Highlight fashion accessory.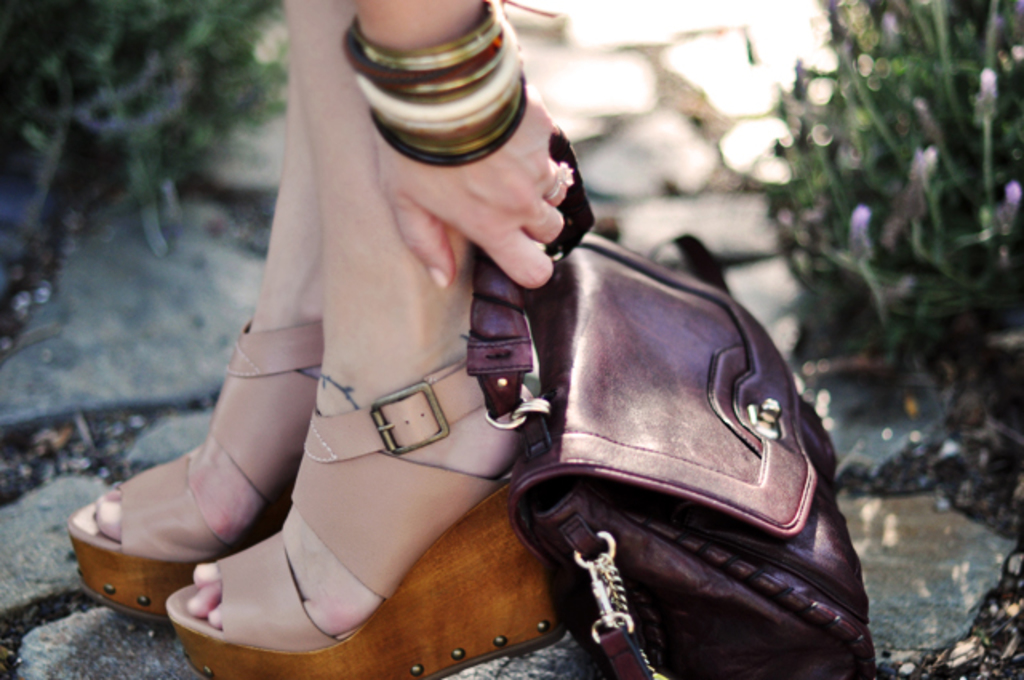
Highlighted region: 541/163/574/202.
